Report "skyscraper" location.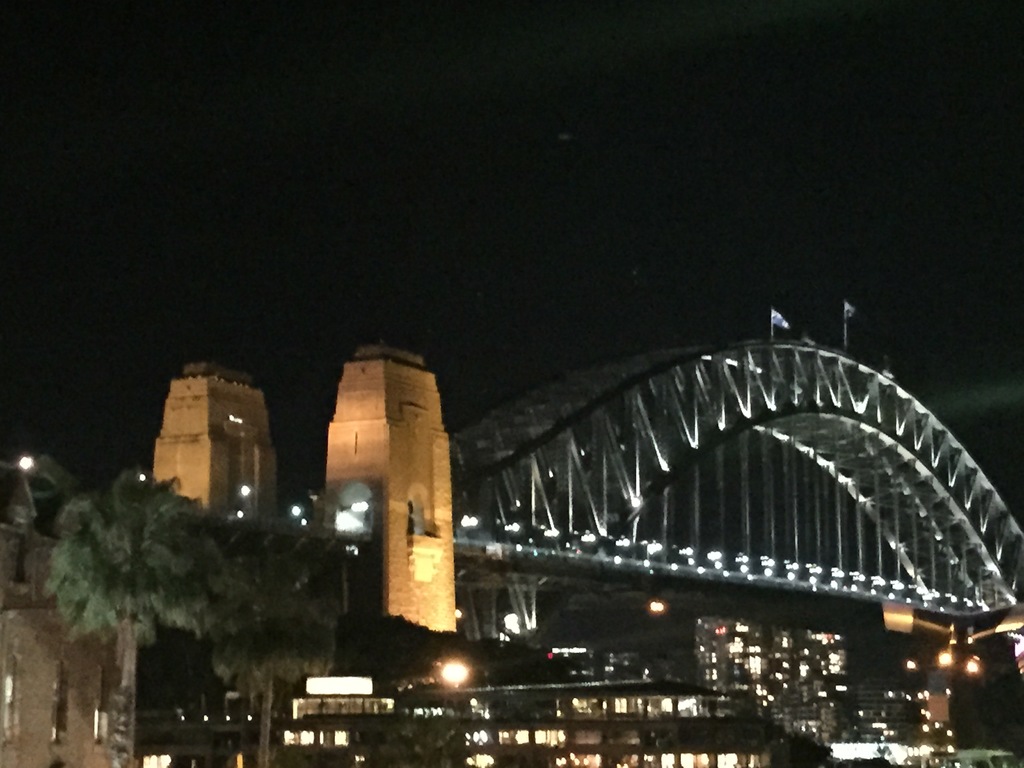
Report: left=323, top=339, right=461, bottom=634.
